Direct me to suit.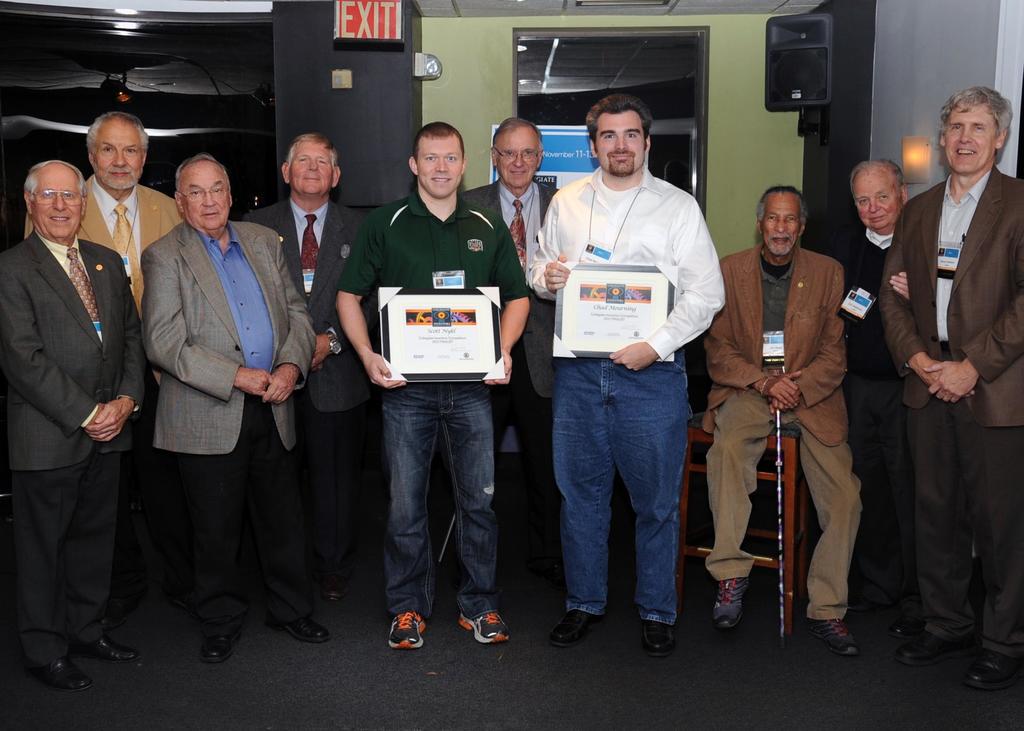
Direction: locate(462, 179, 559, 573).
